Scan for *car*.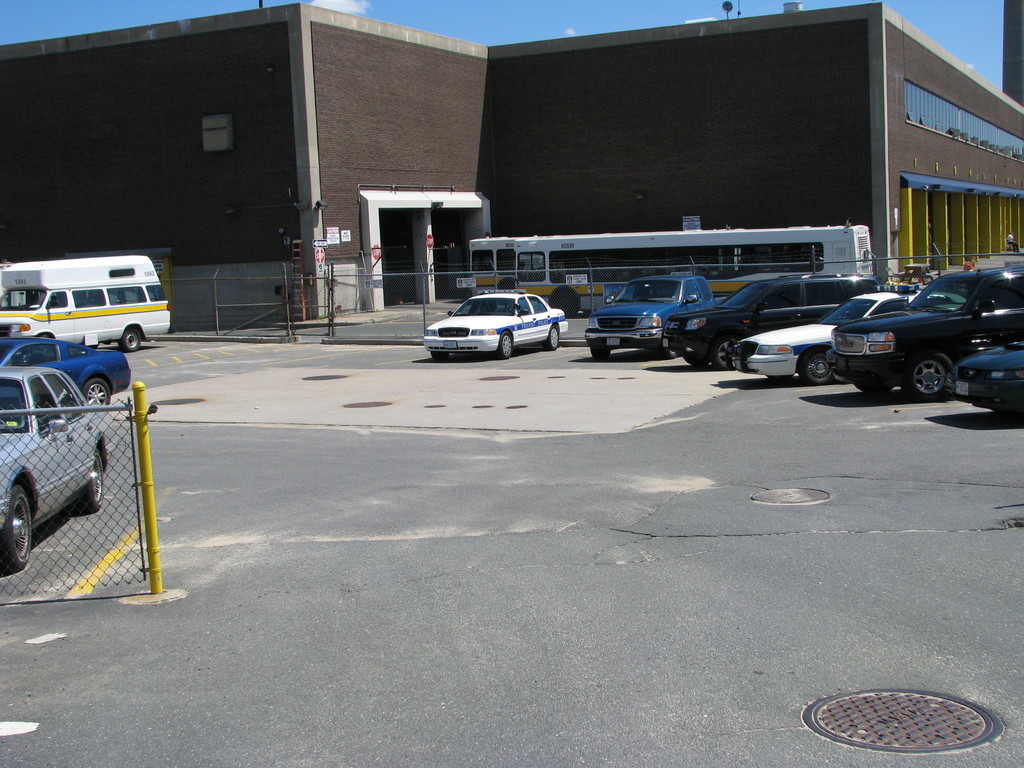
Scan result: crop(735, 290, 925, 385).
